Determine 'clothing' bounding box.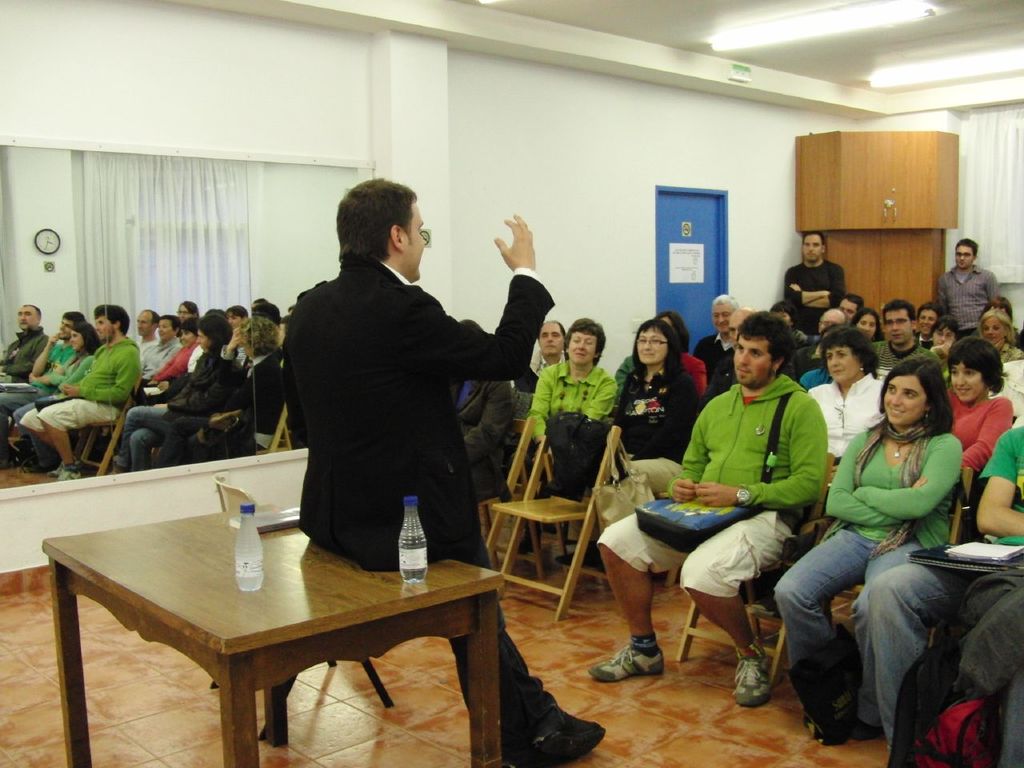
Determined: <bbox>604, 354, 708, 494</bbox>.
